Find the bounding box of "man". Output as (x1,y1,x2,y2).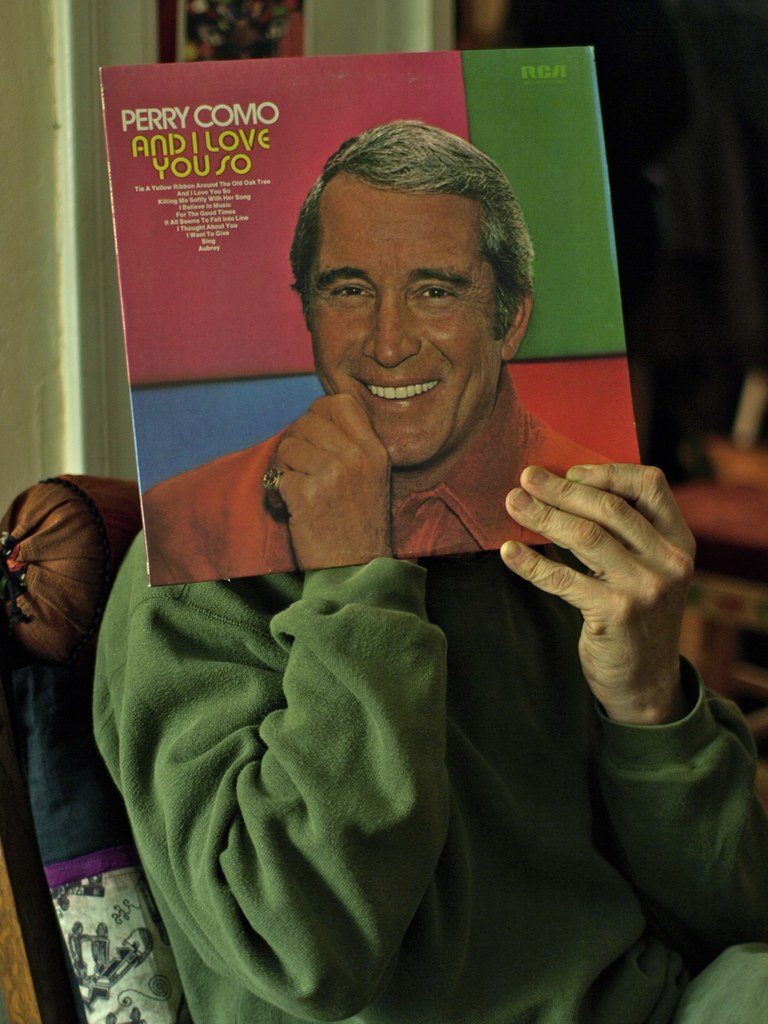
(147,116,639,566).
